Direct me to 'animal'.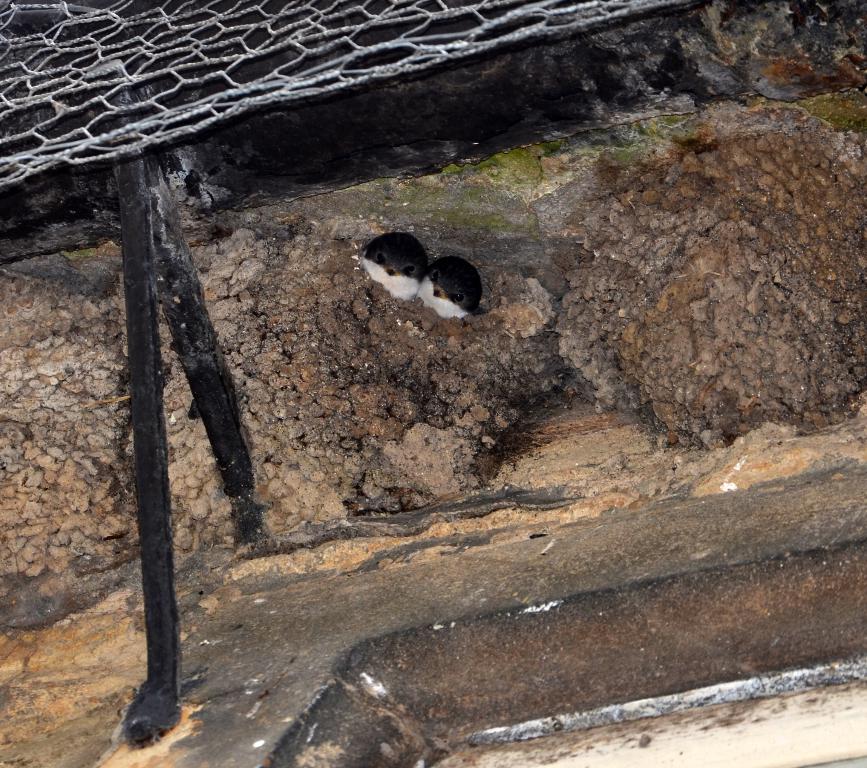
Direction: box=[360, 231, 428, 302].
